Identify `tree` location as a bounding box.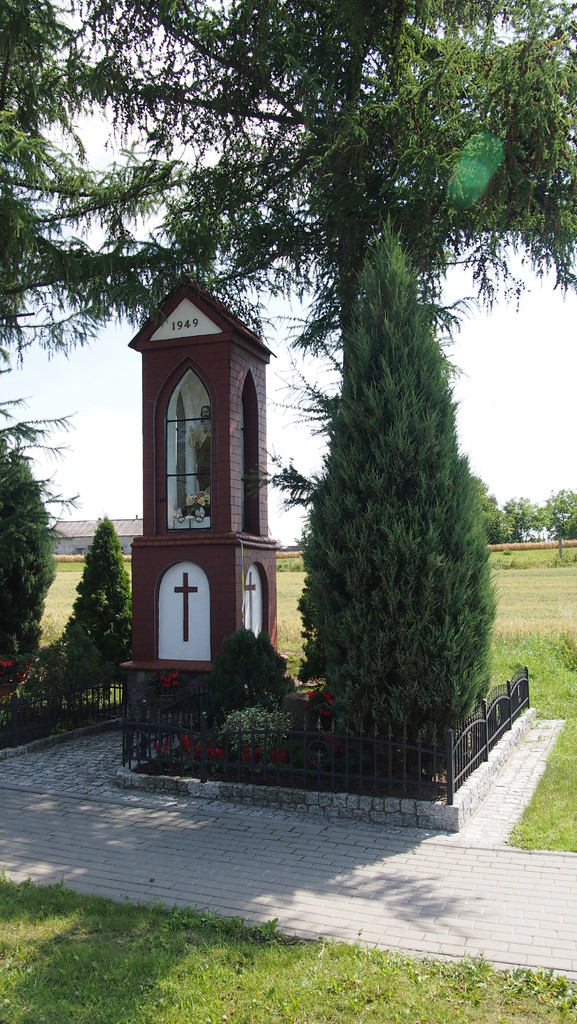
534 489 576 552.
